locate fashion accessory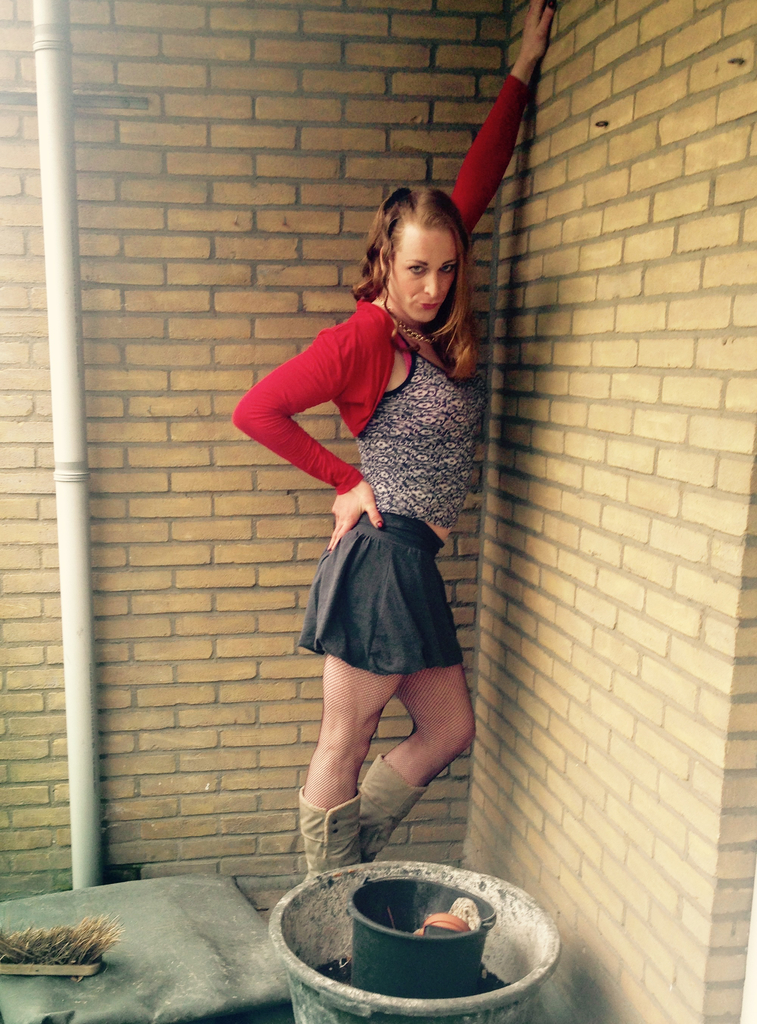
{"left": 285, "top": 792, "right": 358, "bottom": 886}
